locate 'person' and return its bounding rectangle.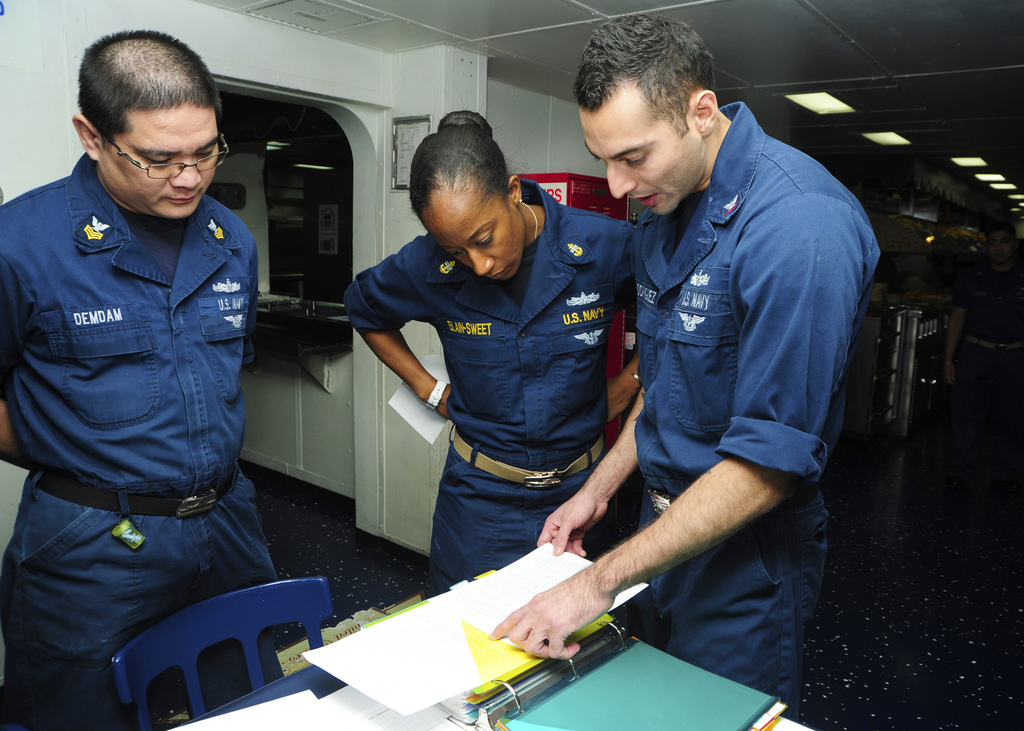
x1=490 y1=17 x2=879 y2=720.
